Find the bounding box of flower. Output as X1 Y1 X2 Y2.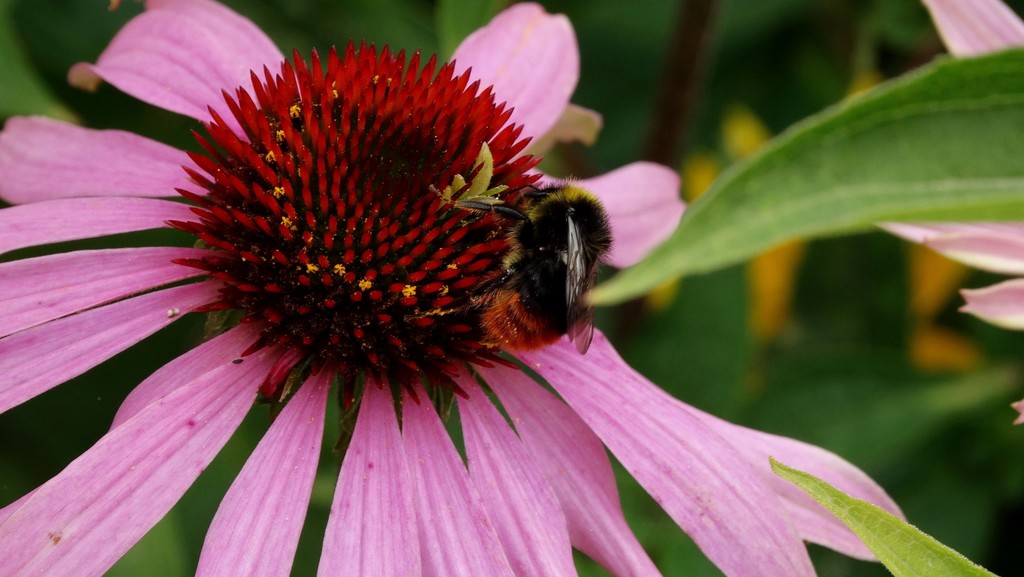
18 17 691 542.
